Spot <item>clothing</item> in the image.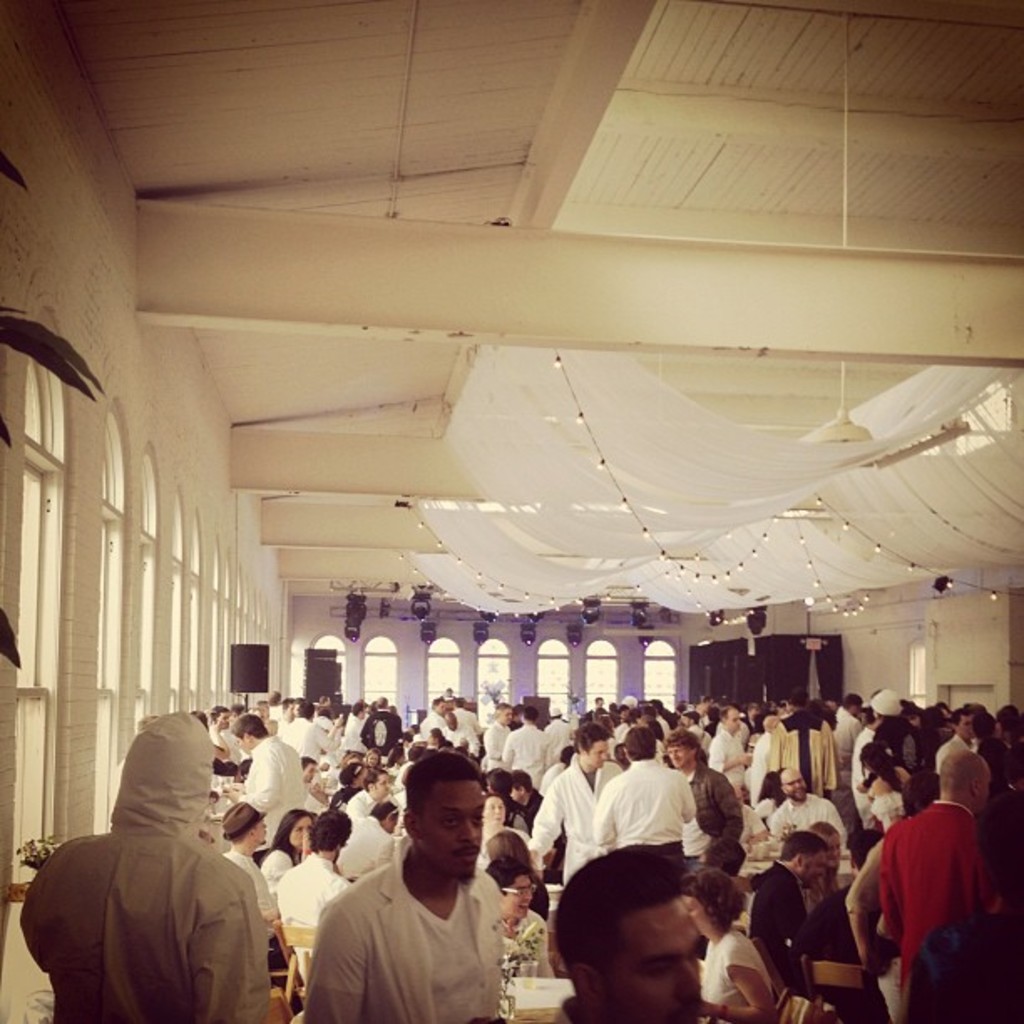
<item>clothing</item> found at <bbox>704, 932, 763, 1022</bbox>.
